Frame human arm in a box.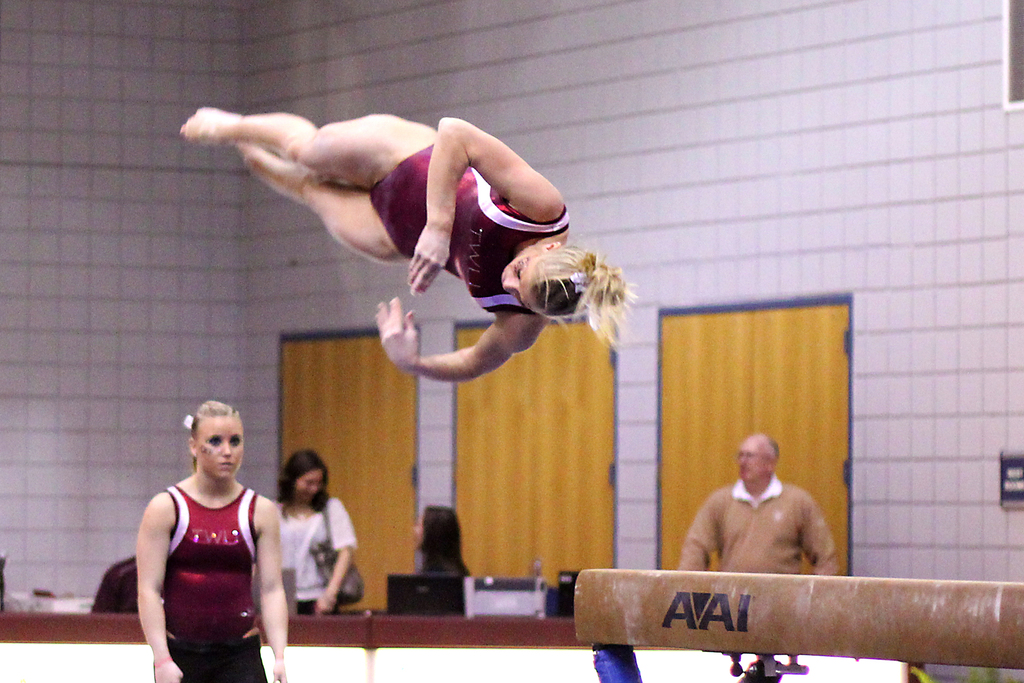
rect(405, 112, 563, 258).
